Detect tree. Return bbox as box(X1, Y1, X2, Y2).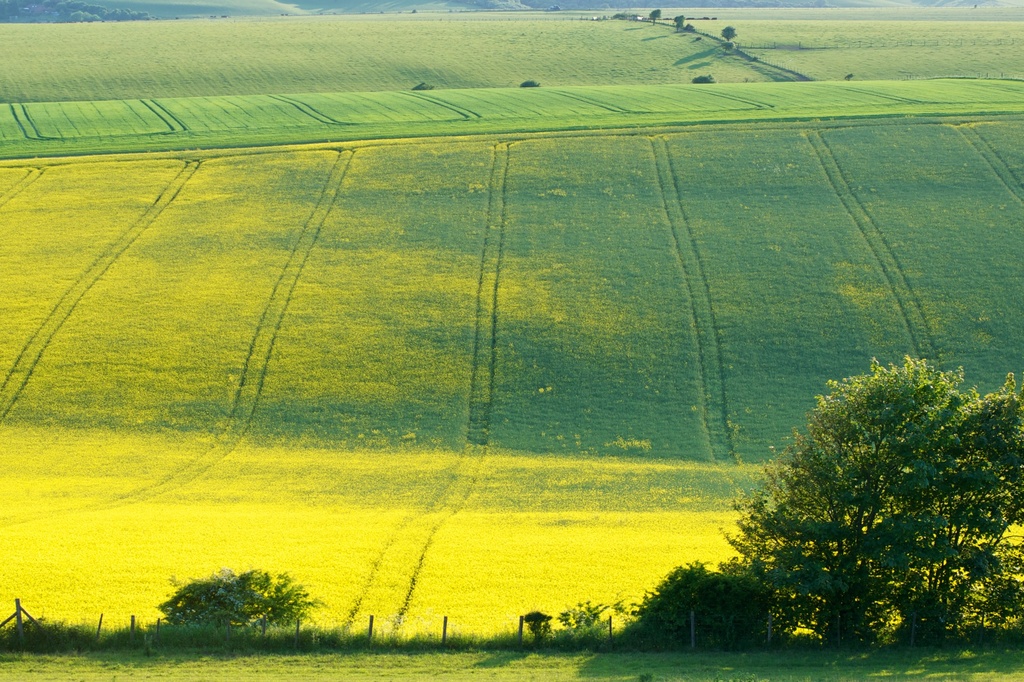
box(148, 567, 326, 637).
